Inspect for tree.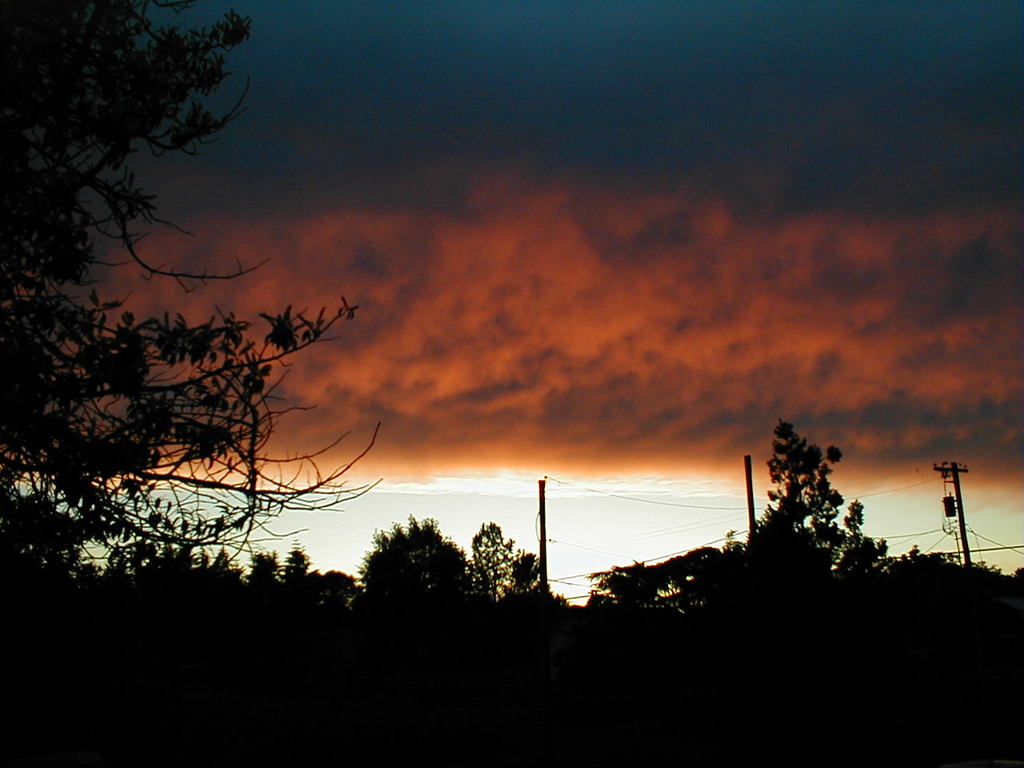
Inspection: 507/546/543/597.
